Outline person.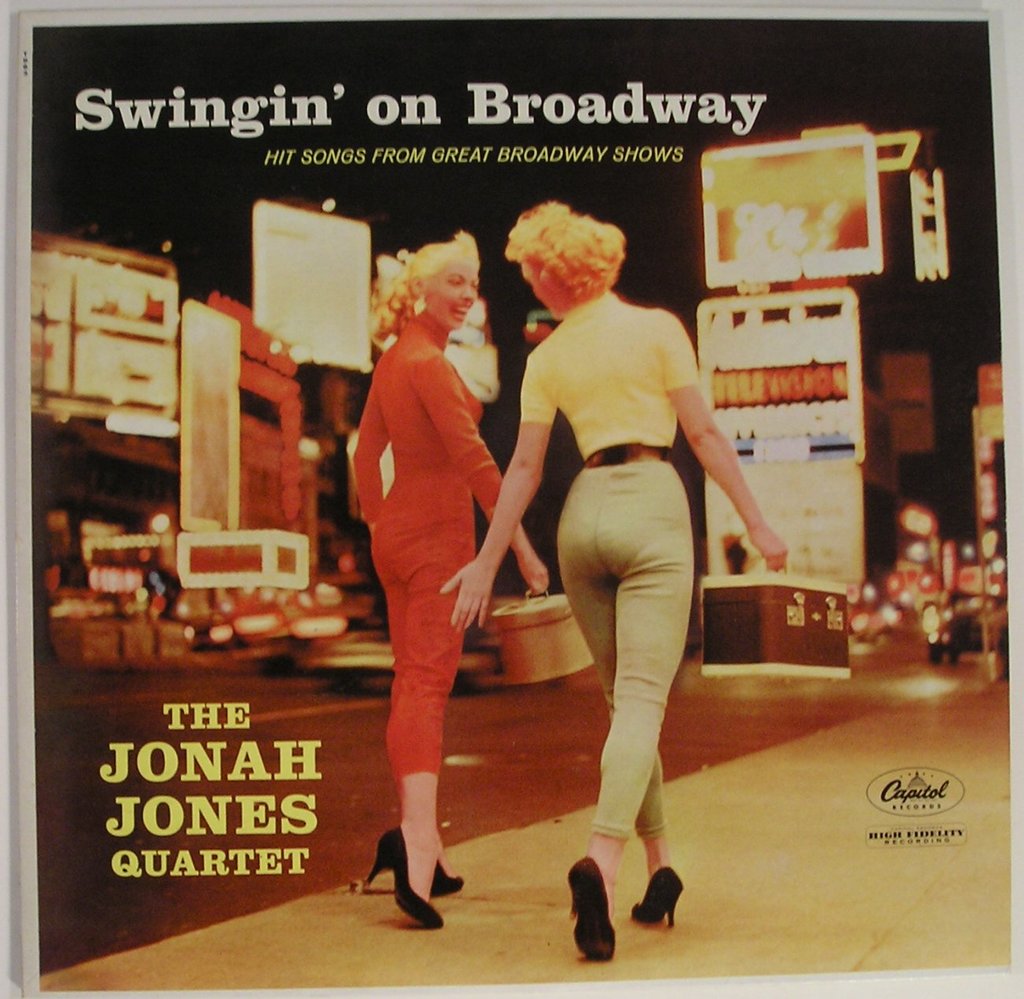
Outline: <box>436,200,789,963</box>.
